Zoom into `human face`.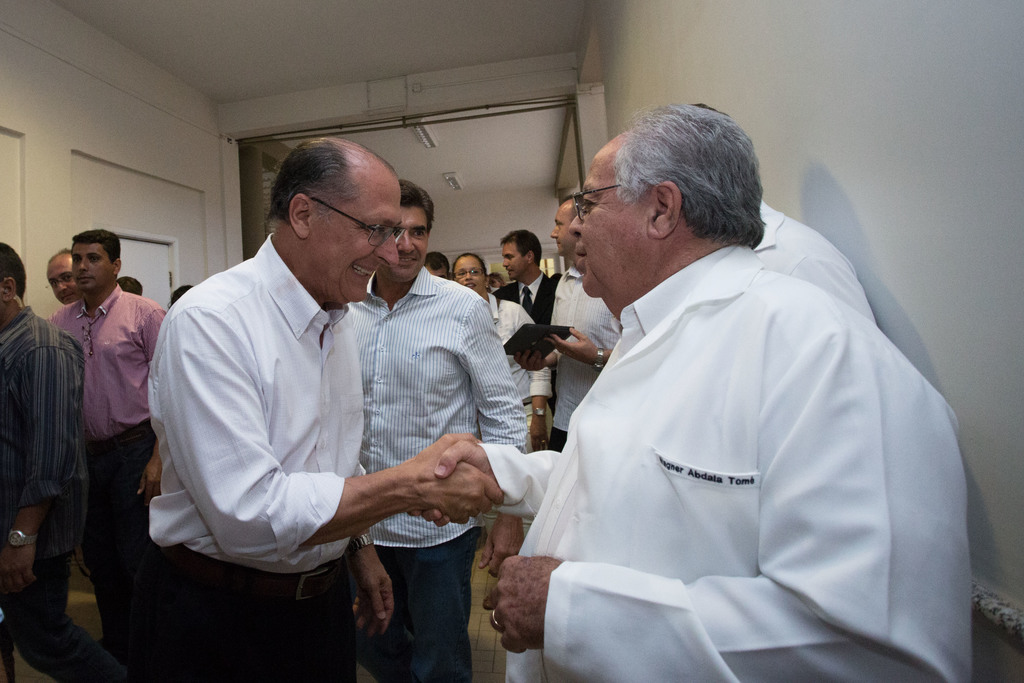
Zoom target: (308, 183, 403, 303).
